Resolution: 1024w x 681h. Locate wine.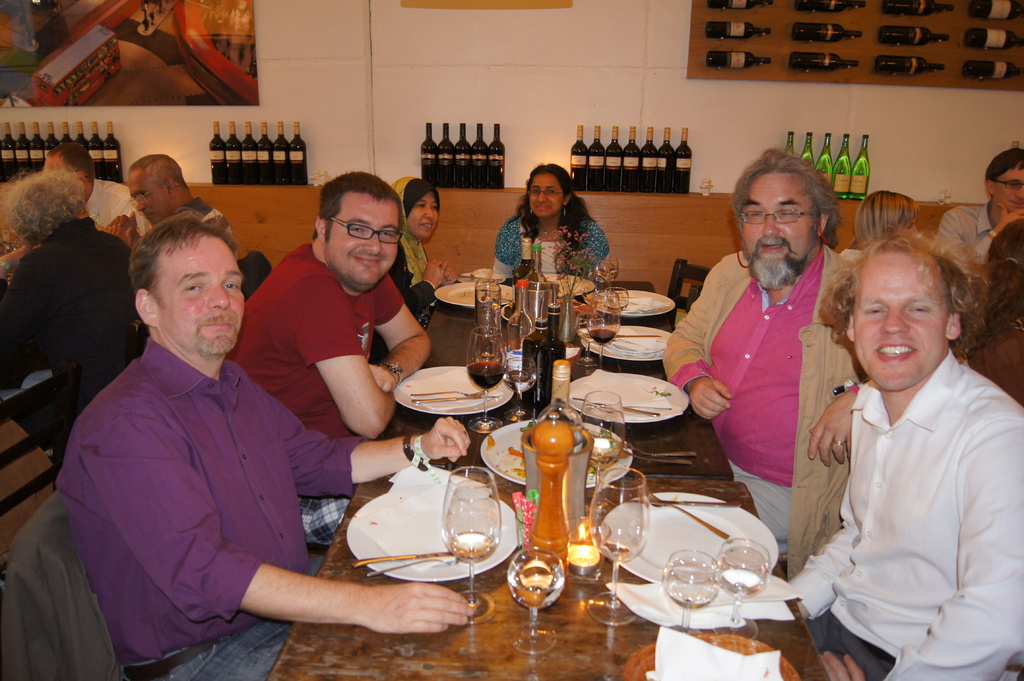
(968, 0, 1023, 23).
